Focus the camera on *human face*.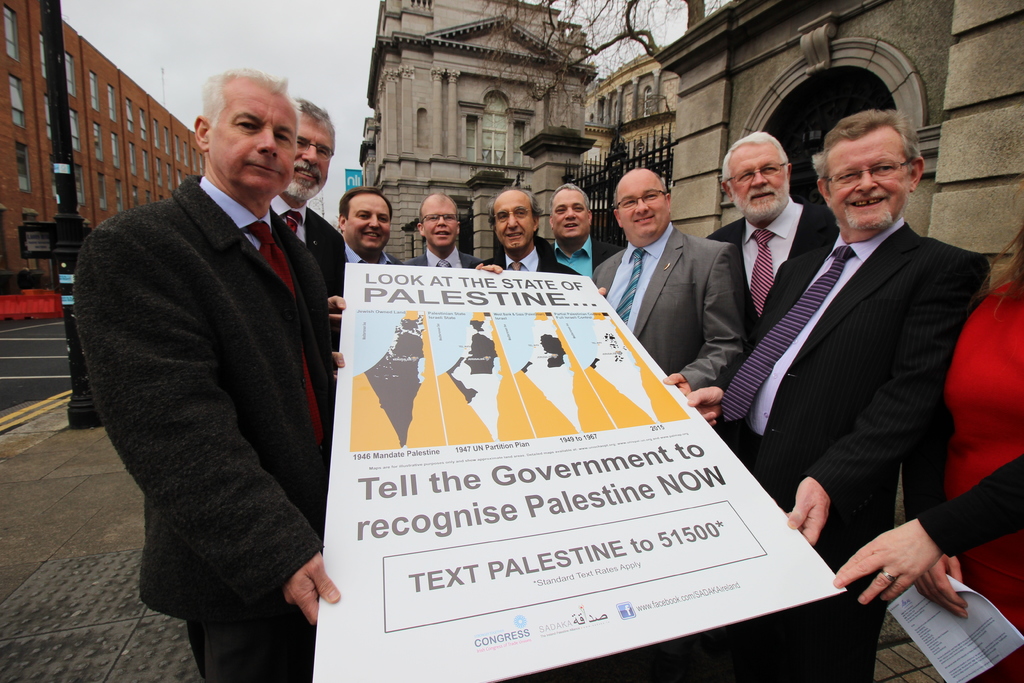
Focus region: select_region(551, 188, 589, 238).
